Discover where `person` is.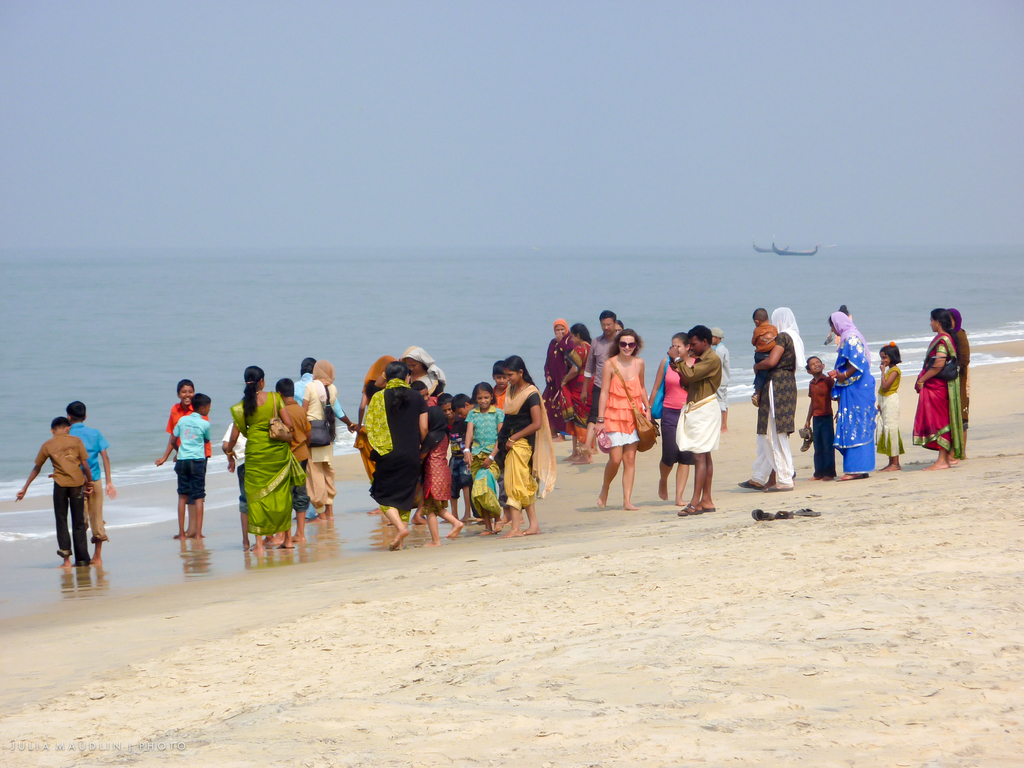
Discovered at 154, 396, 212, 537.
